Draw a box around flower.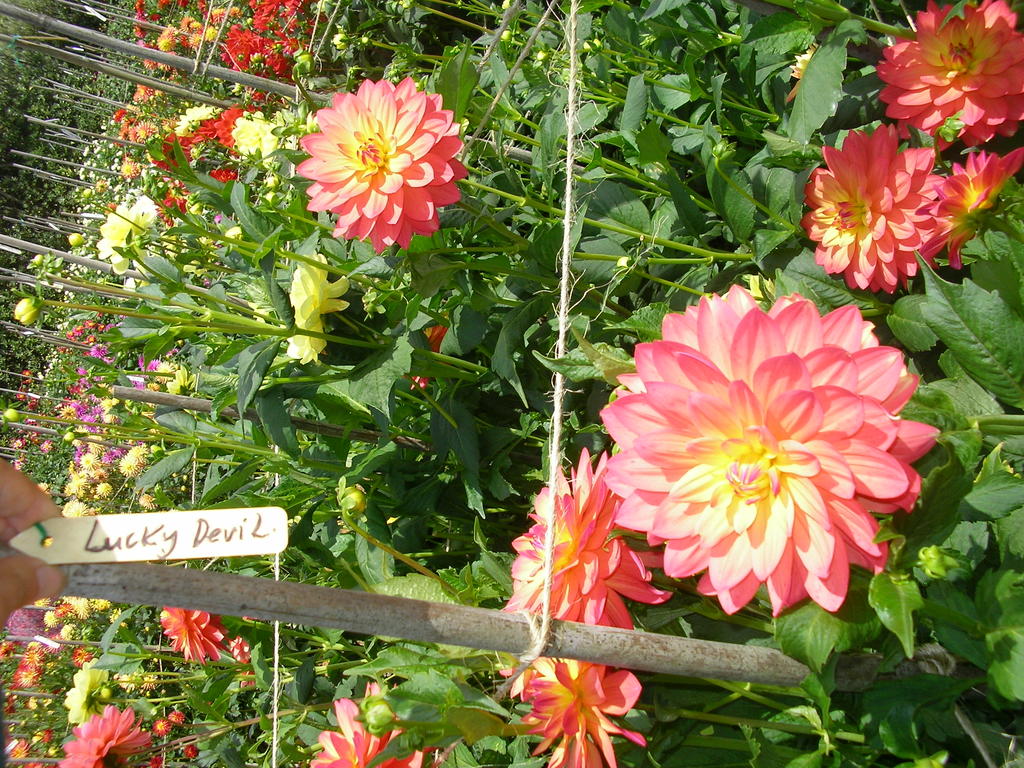
<region>294, 78, 468, 253</region>.
